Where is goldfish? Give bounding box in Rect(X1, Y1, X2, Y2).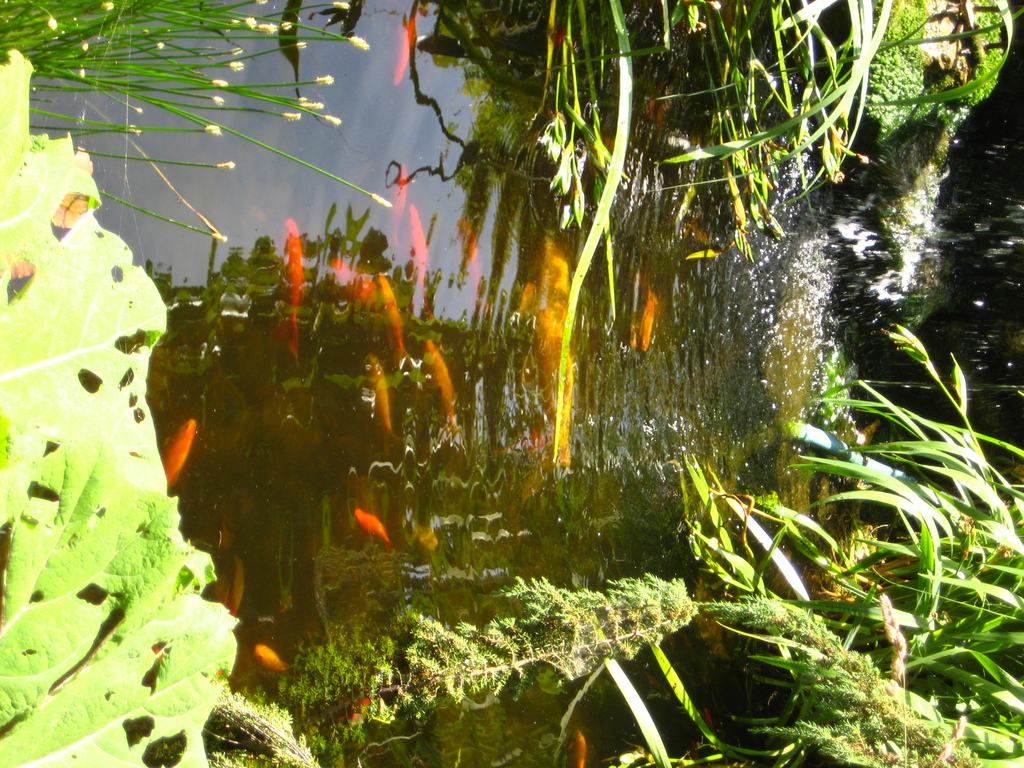
Rect(362, 346, 391, 440).
